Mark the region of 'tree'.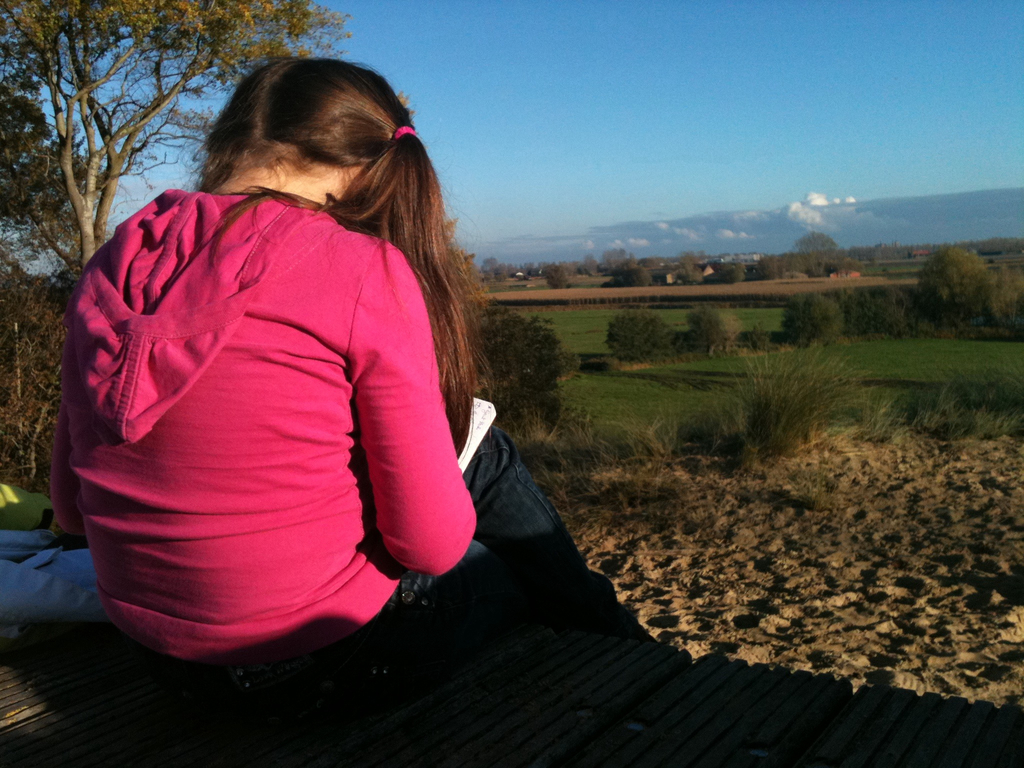
Region: 0, 0, 345, 286.
